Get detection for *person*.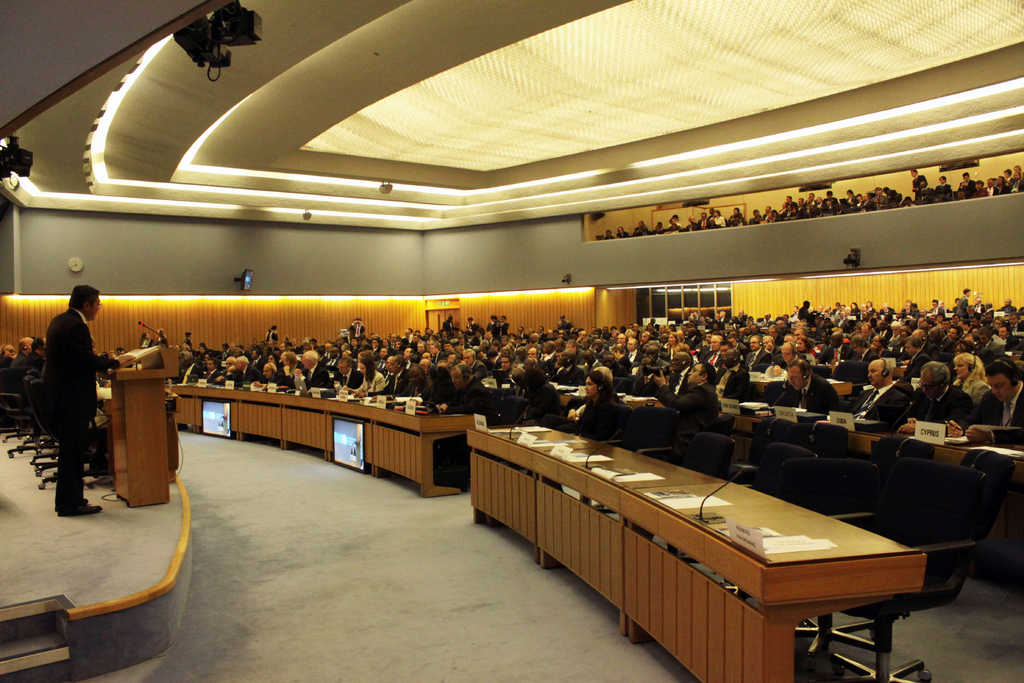
Detection: bbox=[175, 352, 200, 383].
